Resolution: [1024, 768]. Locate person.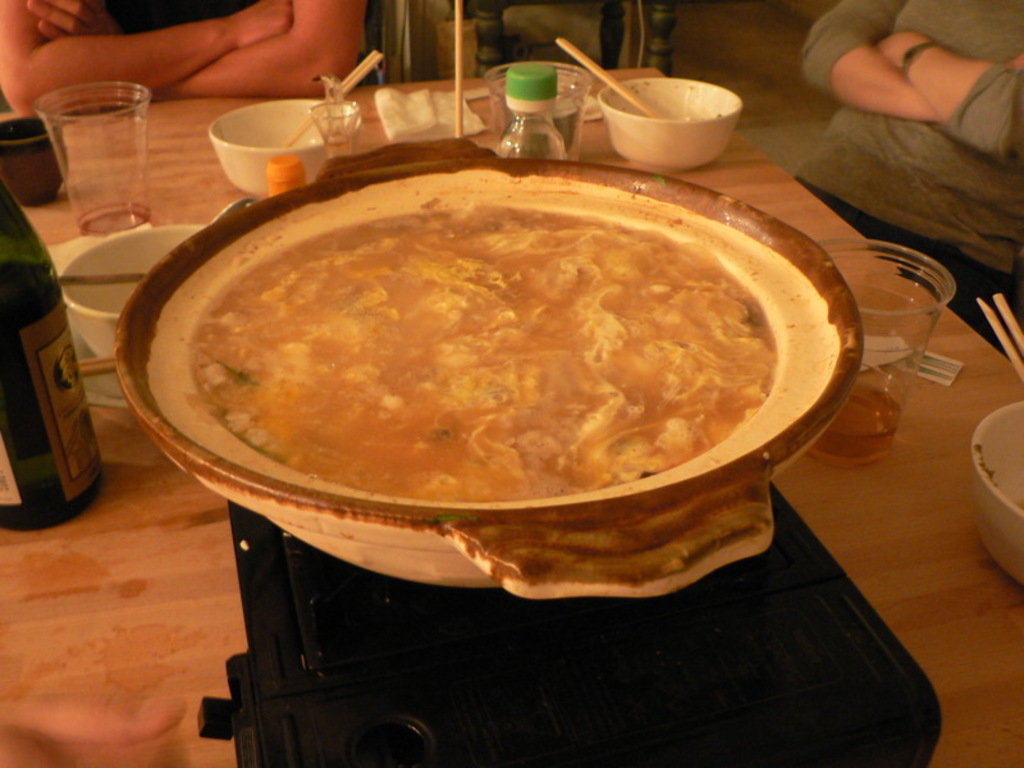
crop(792, 0, 1023, 364).
